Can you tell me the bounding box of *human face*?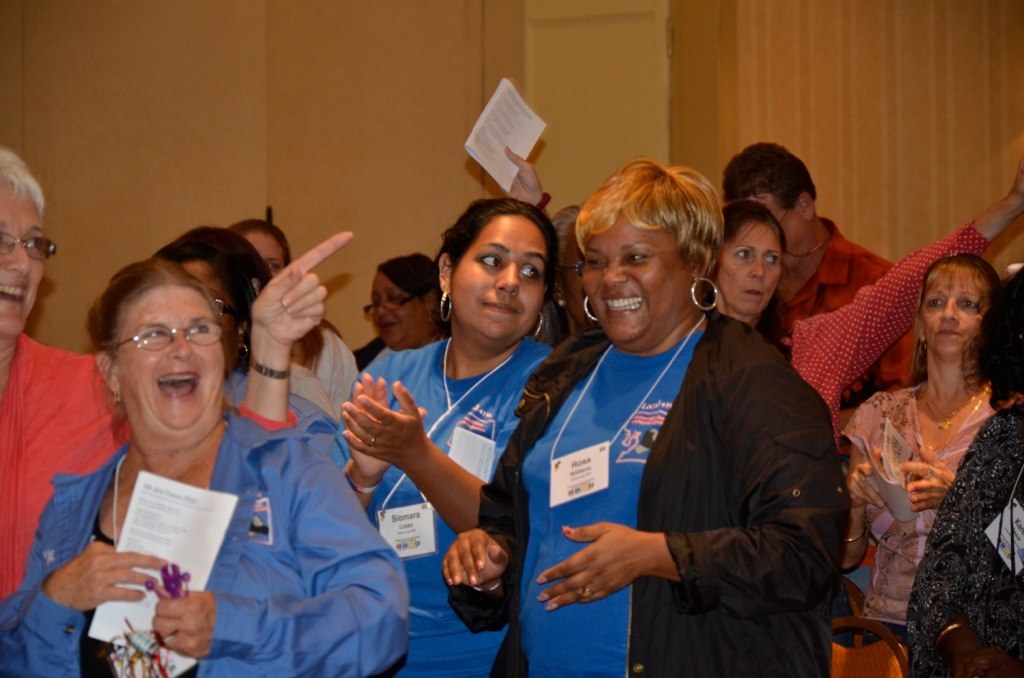
l=108, t=286, r=227, b=436.
